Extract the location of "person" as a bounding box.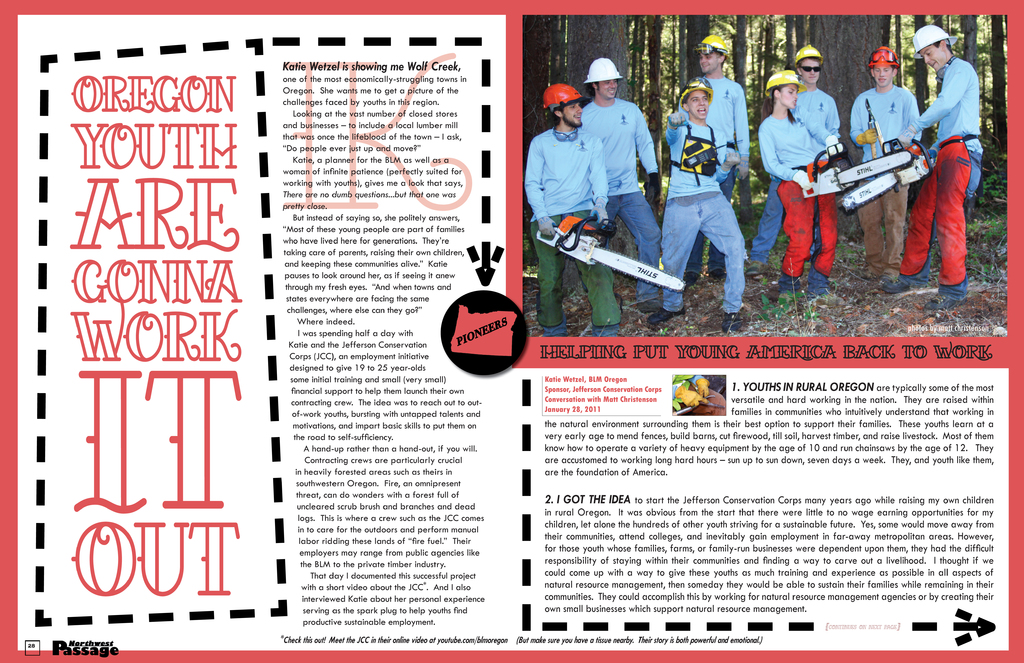
{"left": 845, "top": 47, "right": 922, "bottom": 282}.
